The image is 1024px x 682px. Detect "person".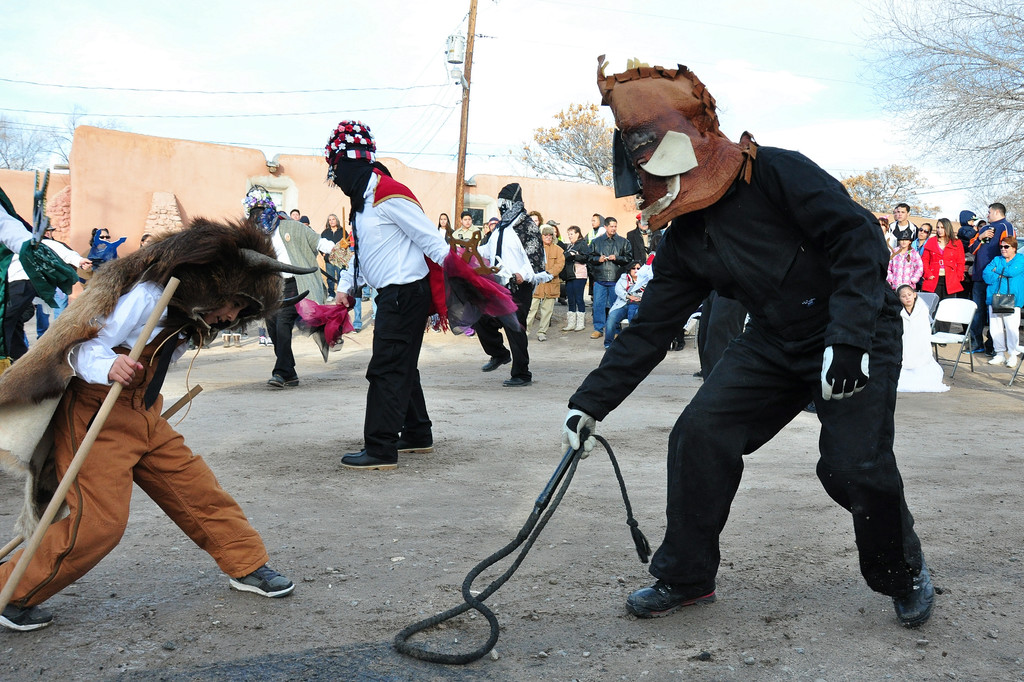
Detection: BBox(589, 219, 633, 337).
